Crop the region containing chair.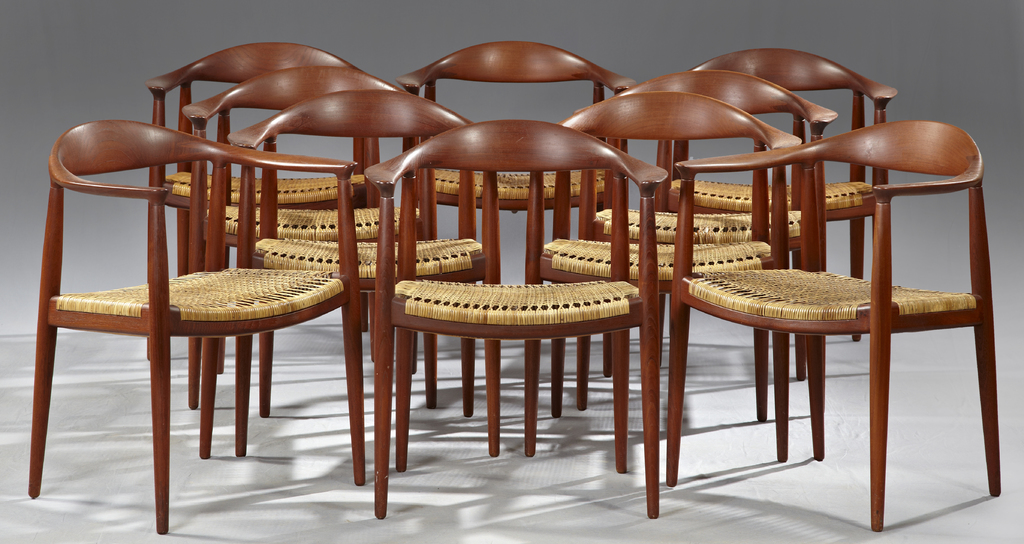
Crop region: l=570, t=74, r=837, b=413.
